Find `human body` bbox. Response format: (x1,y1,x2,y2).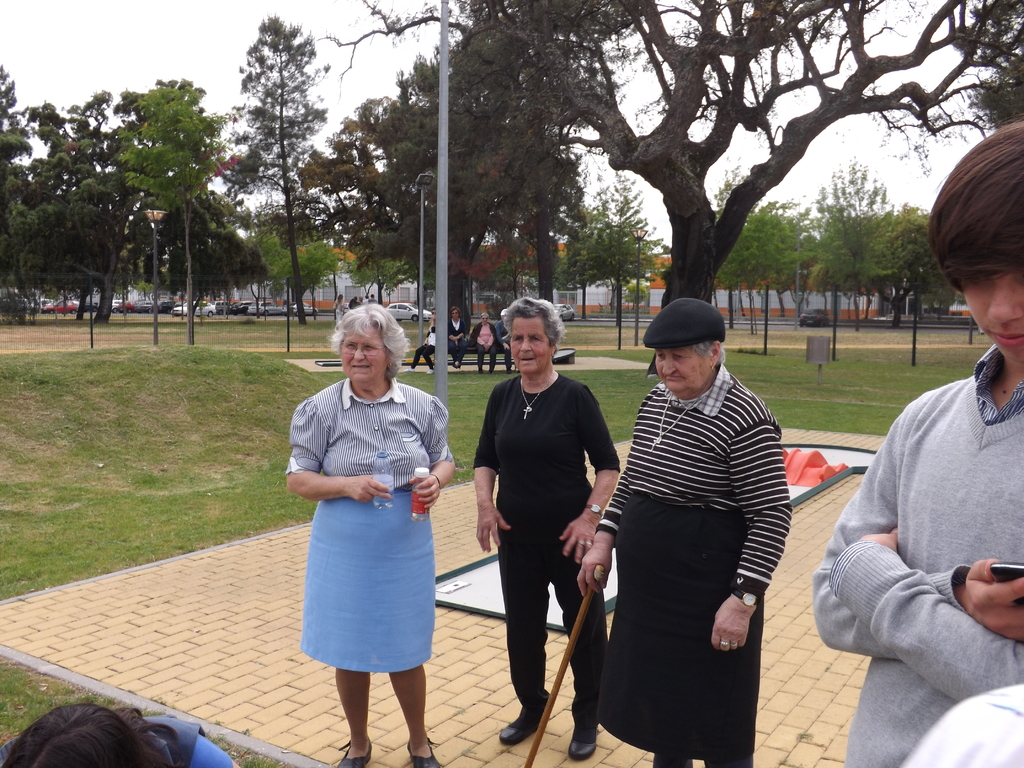
(904,676,1023,767).
